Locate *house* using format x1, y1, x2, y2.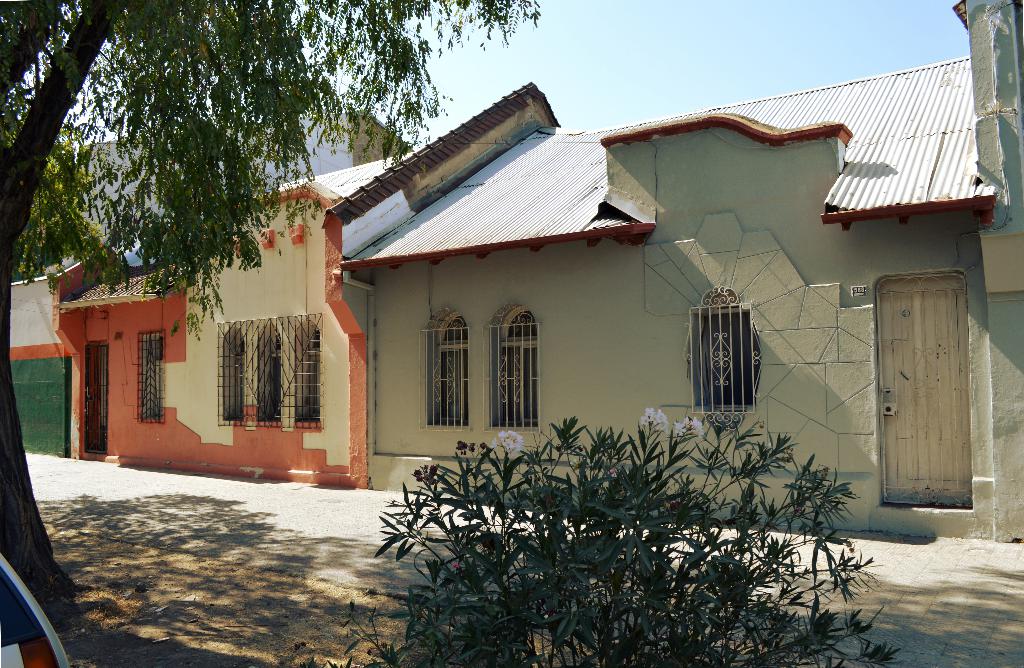
10, 100, 414, 455.
